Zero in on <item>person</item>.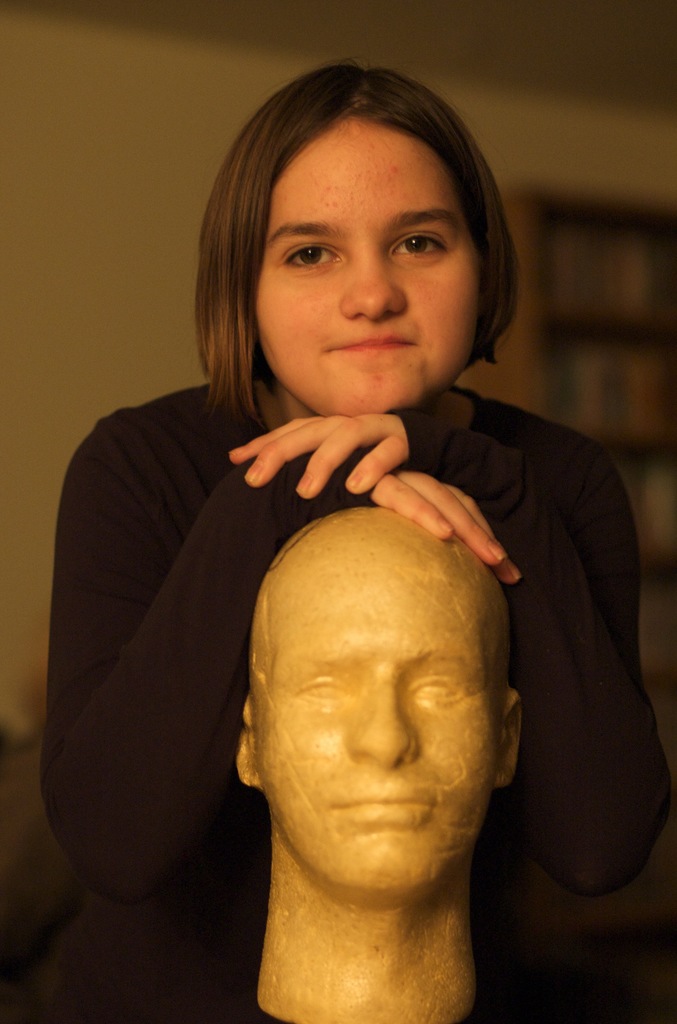
Zeroed in: <box>30,52,676,1023</box>.
